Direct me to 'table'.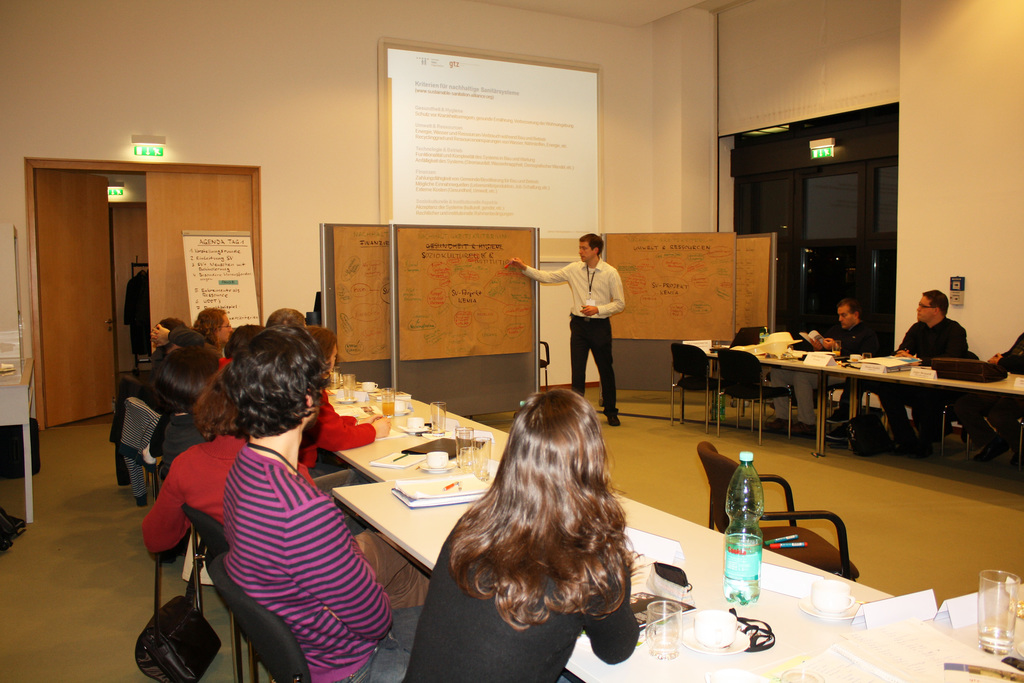
Direction: left=335, top=378, right=509, bottom=483.
